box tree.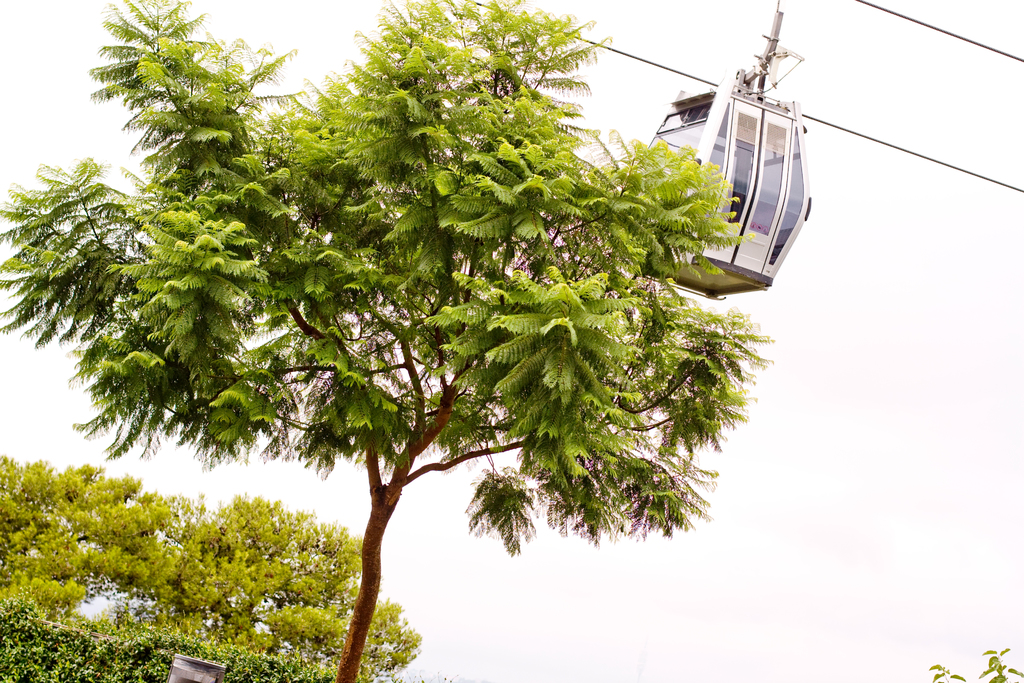
rect(0, 453, 424, 682).
